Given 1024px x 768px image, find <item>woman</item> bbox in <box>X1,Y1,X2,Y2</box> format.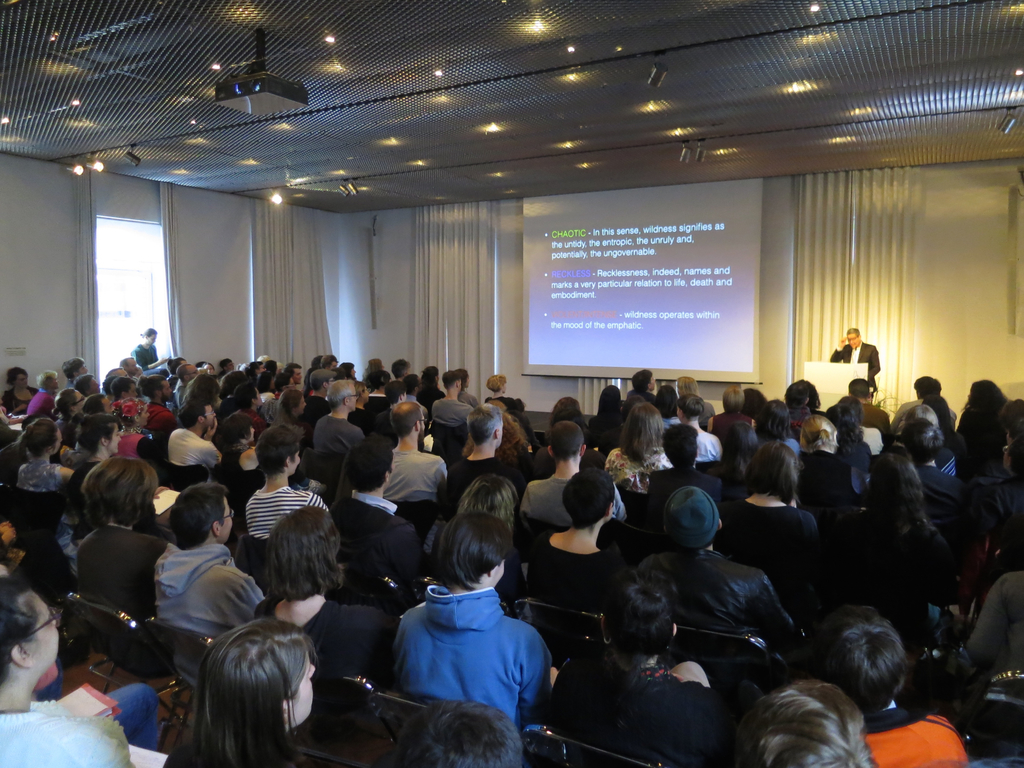
<box>276,390,311,448</box>.
